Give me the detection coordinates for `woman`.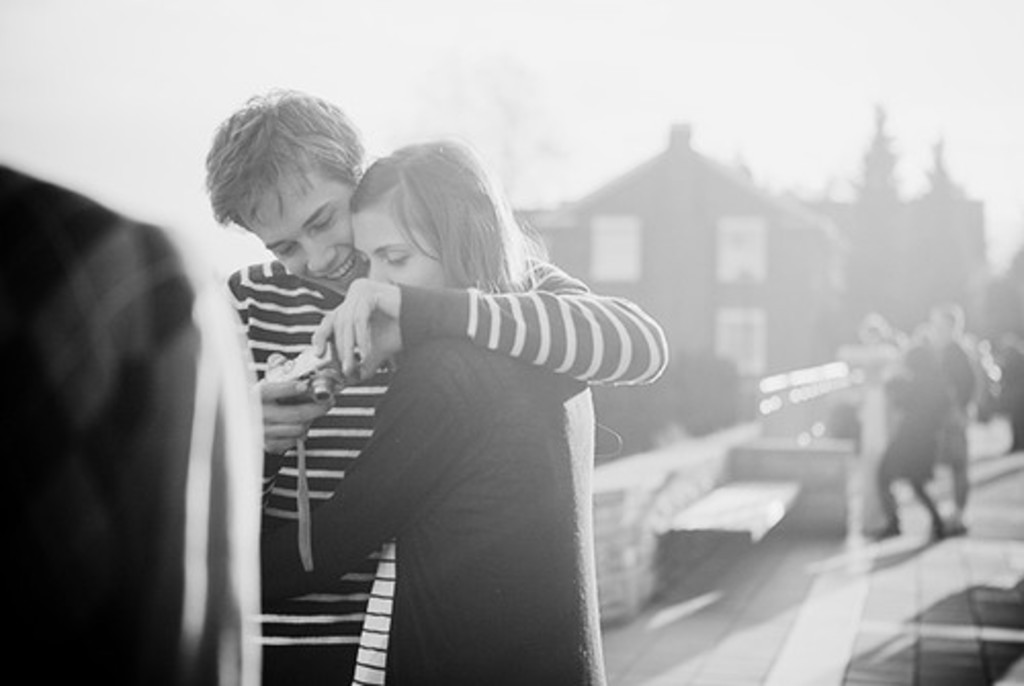
(x1=264, y1=139, x2=612, y2=684).
